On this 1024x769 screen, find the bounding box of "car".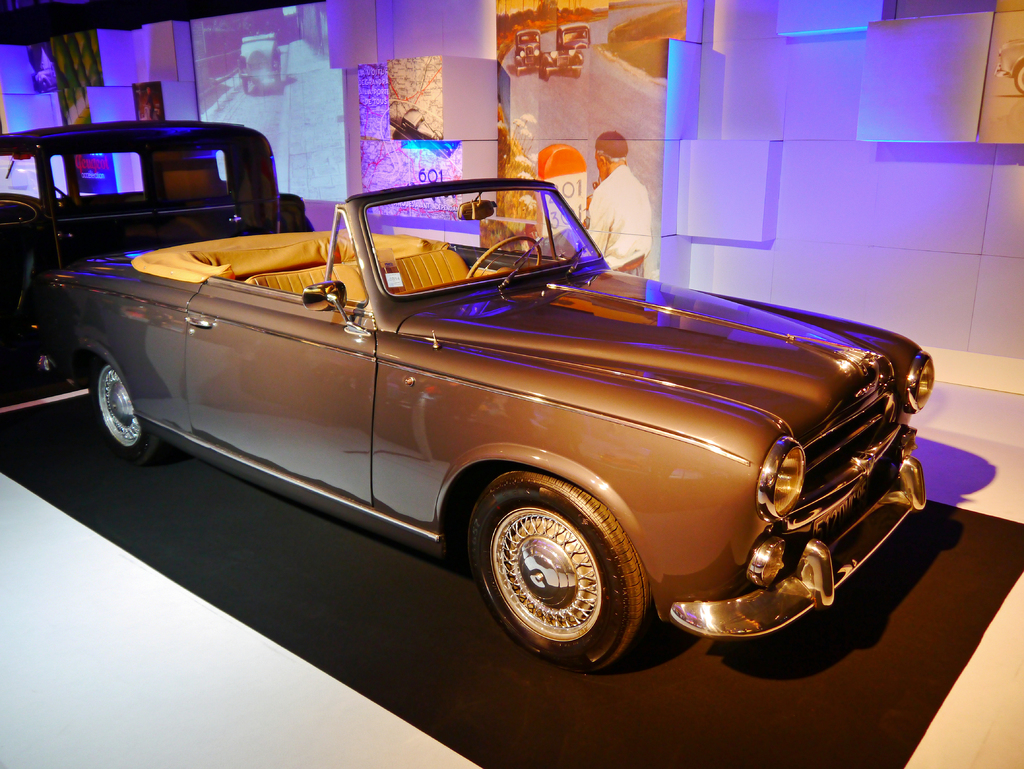
Bounding box: bbox=[40, 177, 940, 654].
